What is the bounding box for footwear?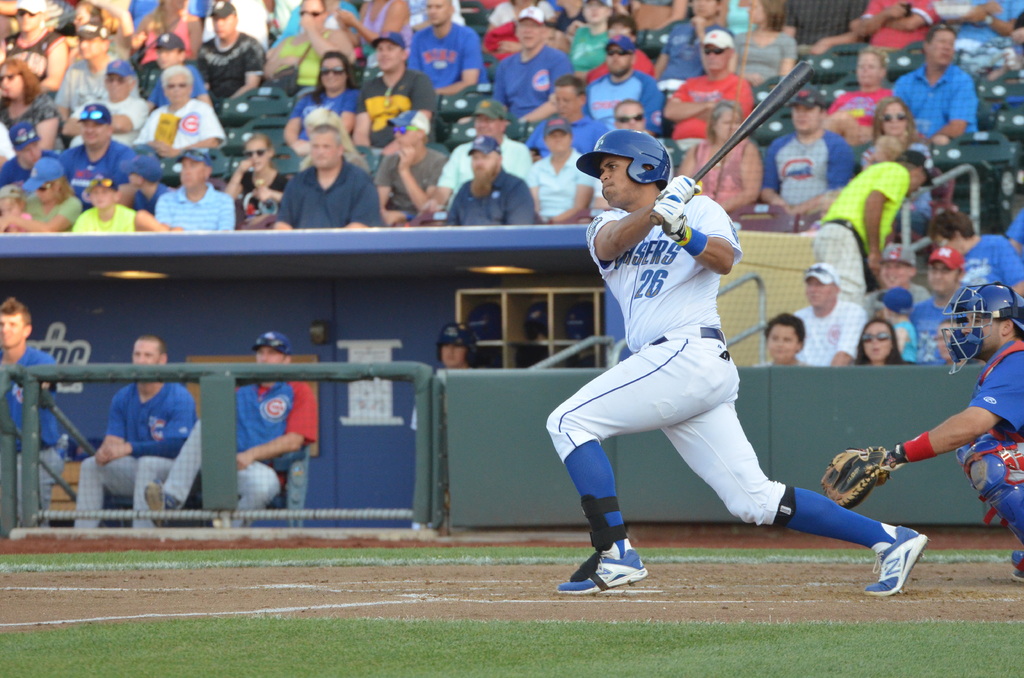
pyautogui.locateOnScreen(557, 540, 648, 599).
